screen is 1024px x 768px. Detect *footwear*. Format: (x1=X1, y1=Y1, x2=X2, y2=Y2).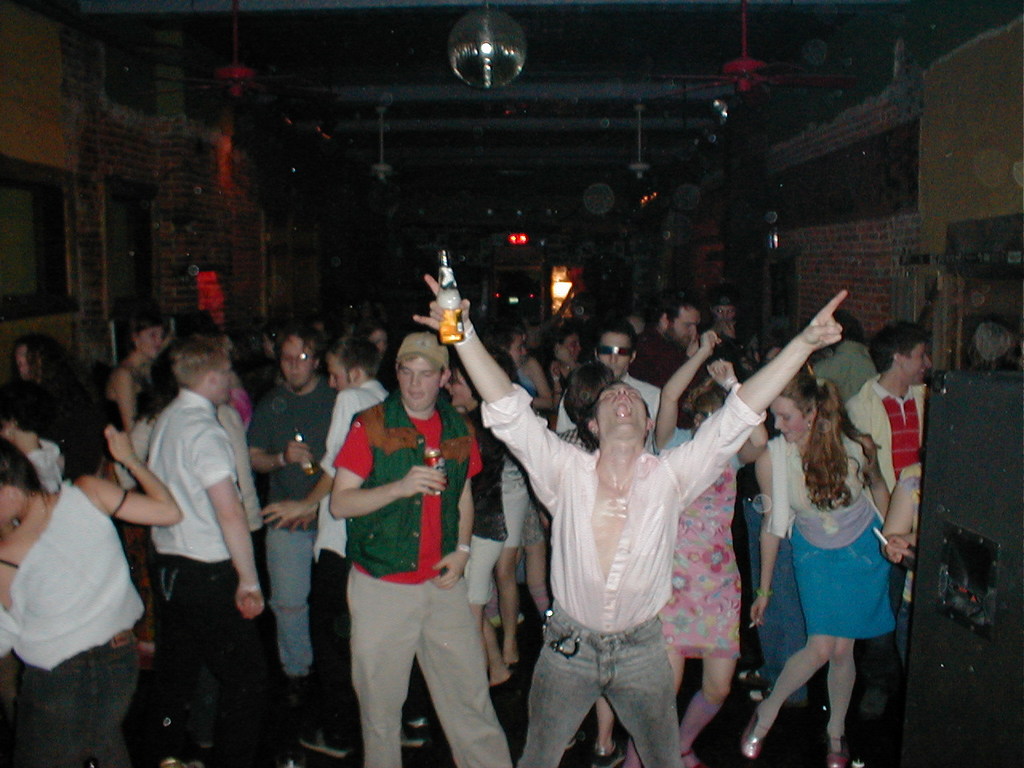
(x1=739, y1=714, x2=770, y2=760).
